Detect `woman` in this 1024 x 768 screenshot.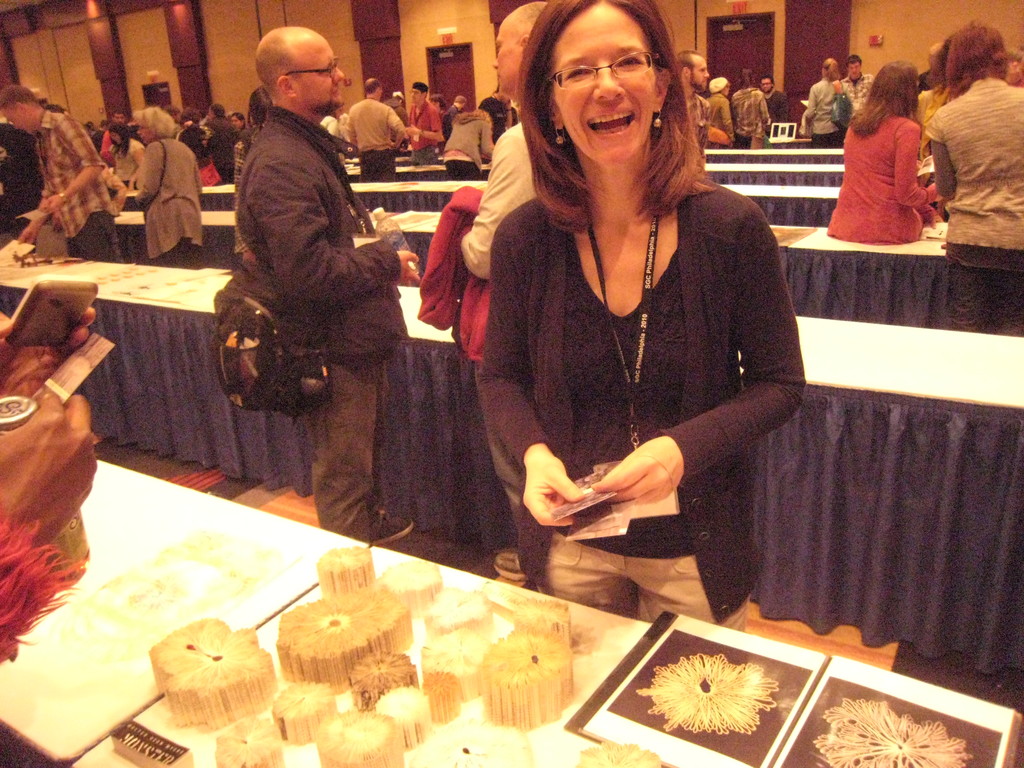
Detection: [x1=808, y1=57, x2=854, y2=148].
